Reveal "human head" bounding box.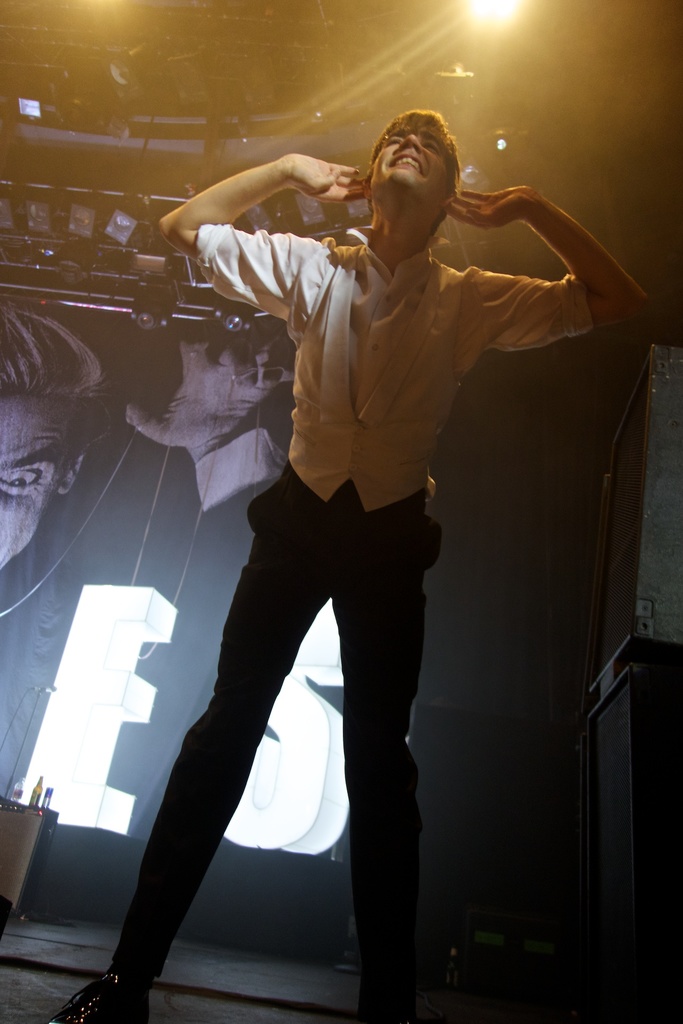
Revealed: bbox=(362, 100, 472, 234).
